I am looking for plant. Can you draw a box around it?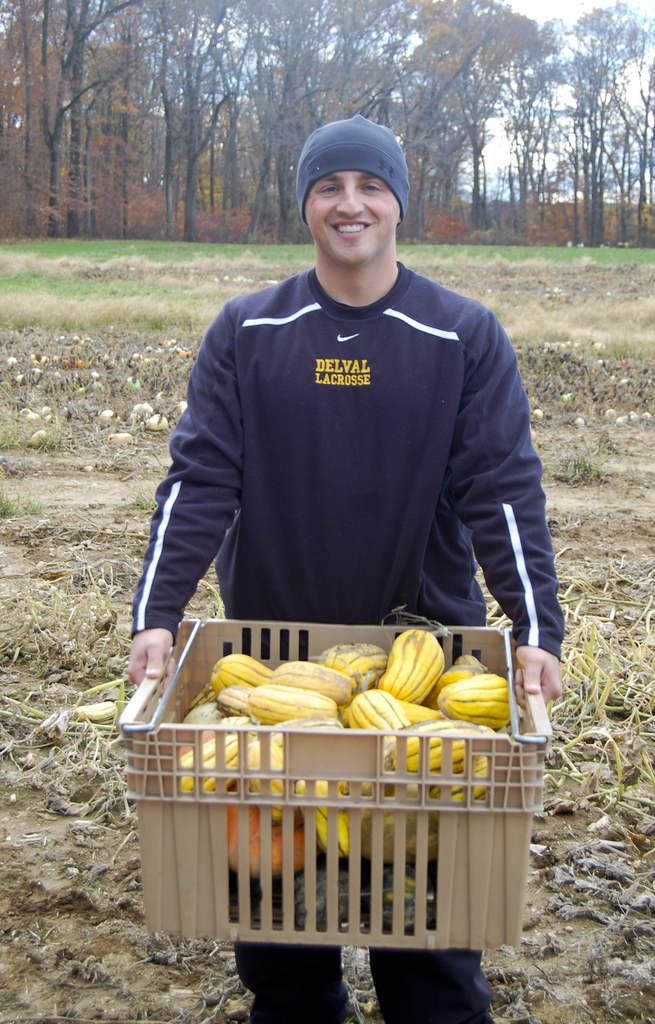
Sure, the bounding box is bbox=(531, 640, 654, 836).
